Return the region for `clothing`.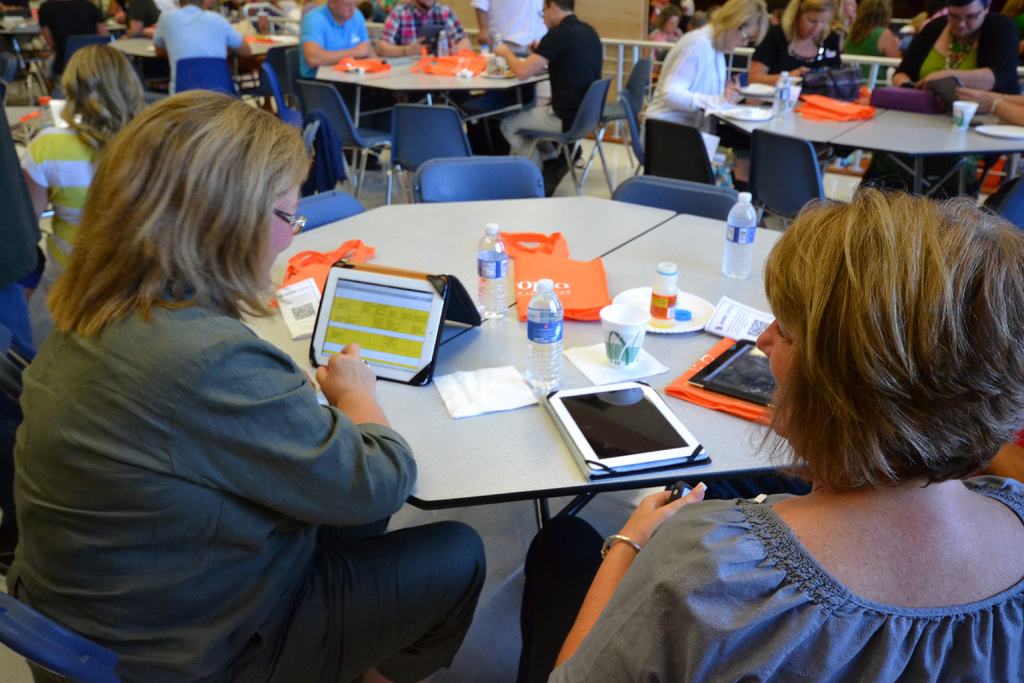
[x1=644, y1=26, x2=683, y2=58].
